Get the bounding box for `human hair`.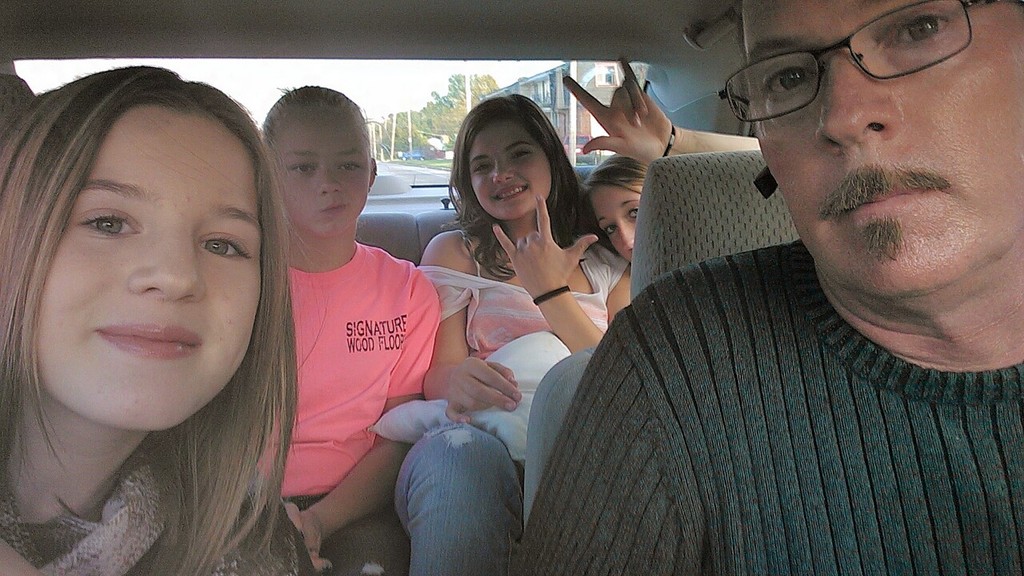
447 89 576 244.
